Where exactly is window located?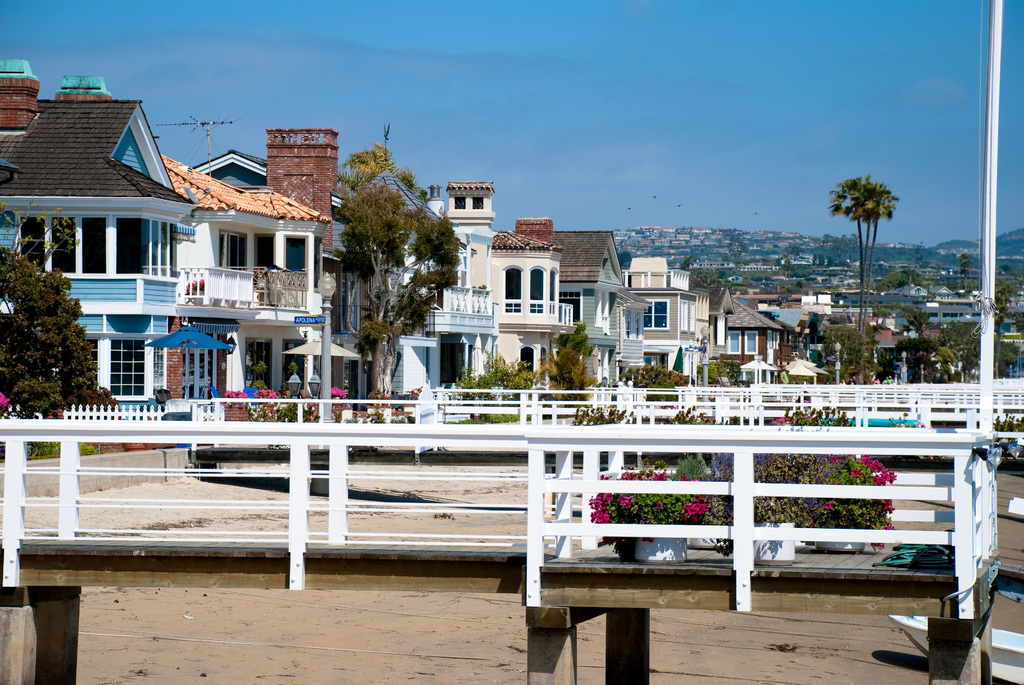
Its bounding box is x1=725, y1=332, x2=762, y2=358.
